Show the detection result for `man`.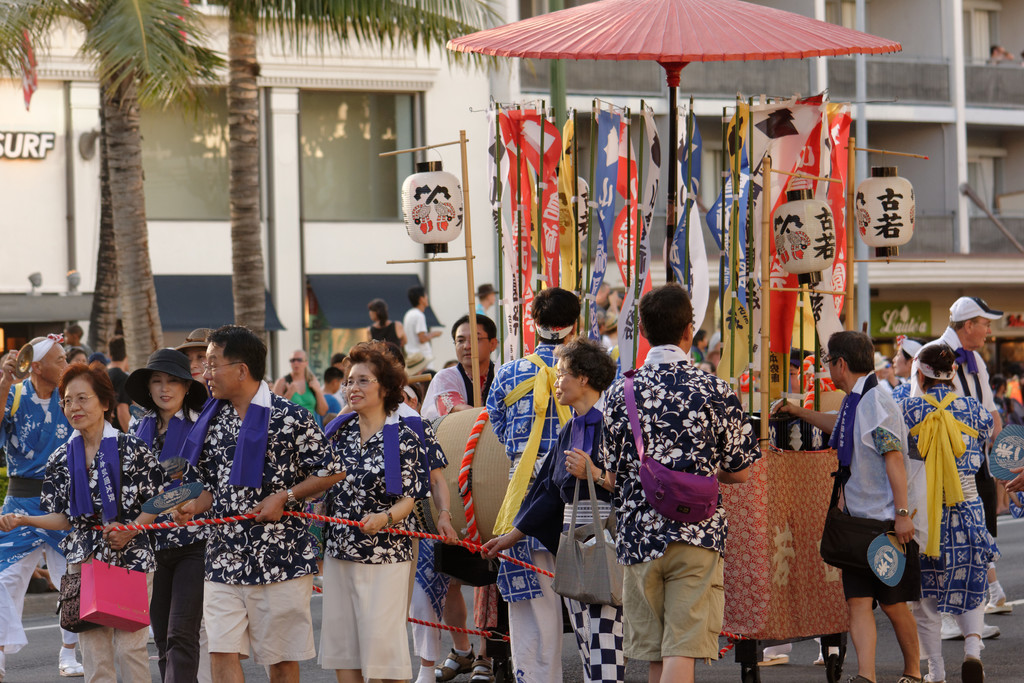
box(65, 329, 92, 356).
